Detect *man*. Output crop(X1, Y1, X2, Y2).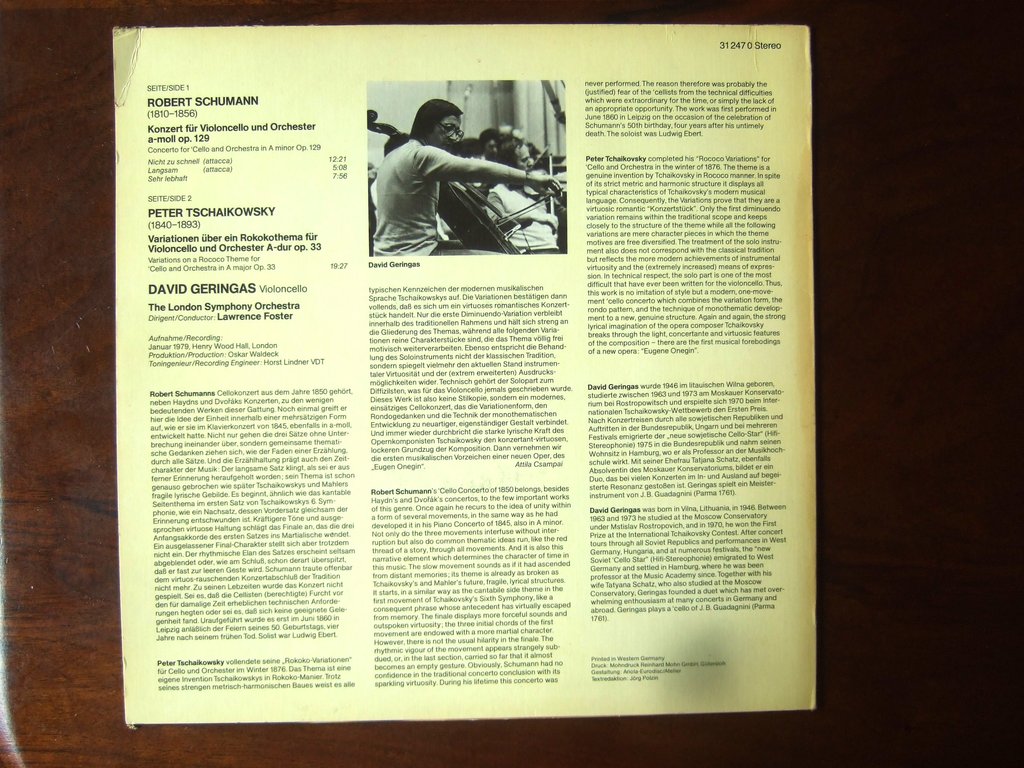
crop(364, 91, 553, 252).
